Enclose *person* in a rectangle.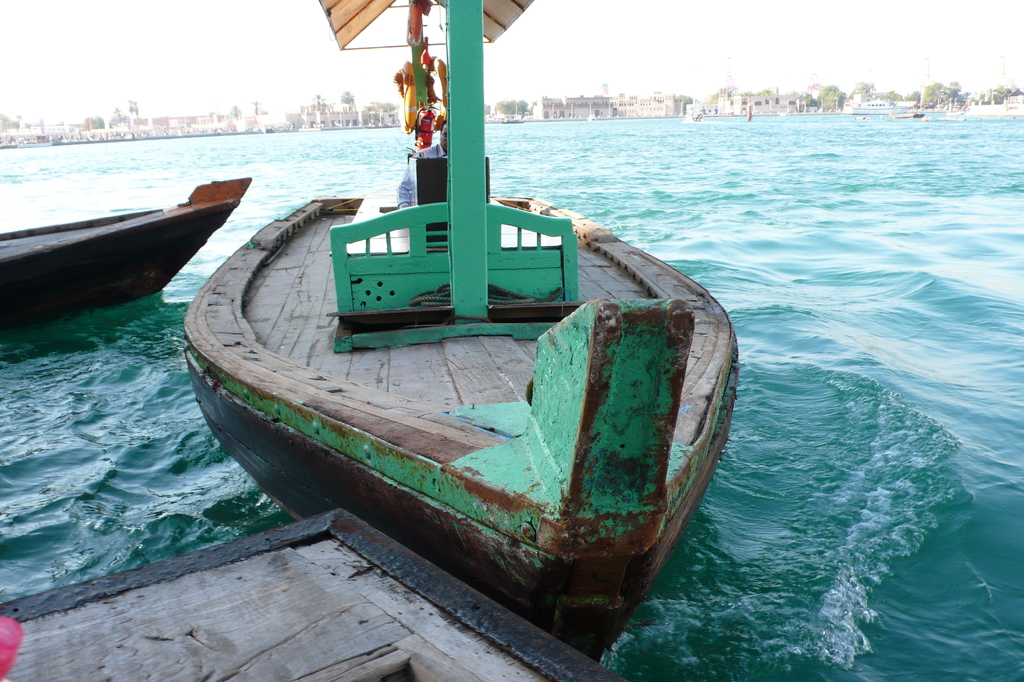
bbox(394, 112, 456, 203).
